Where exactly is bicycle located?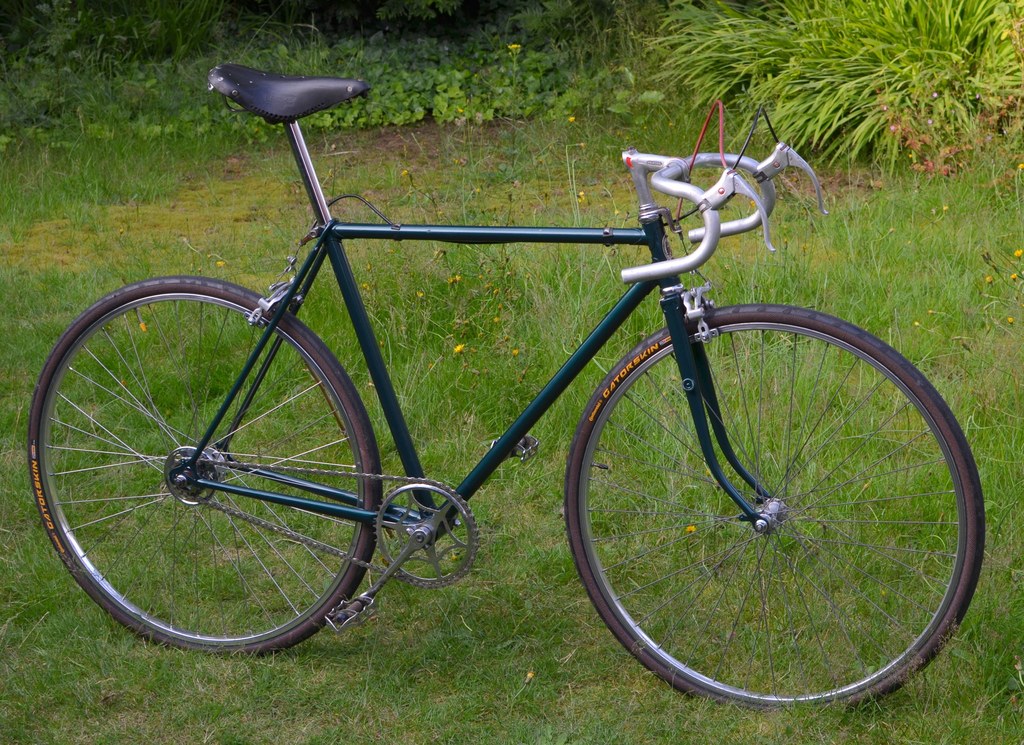
Its bounding box is [x1=25, y1=58, x2=991, y2=701].
